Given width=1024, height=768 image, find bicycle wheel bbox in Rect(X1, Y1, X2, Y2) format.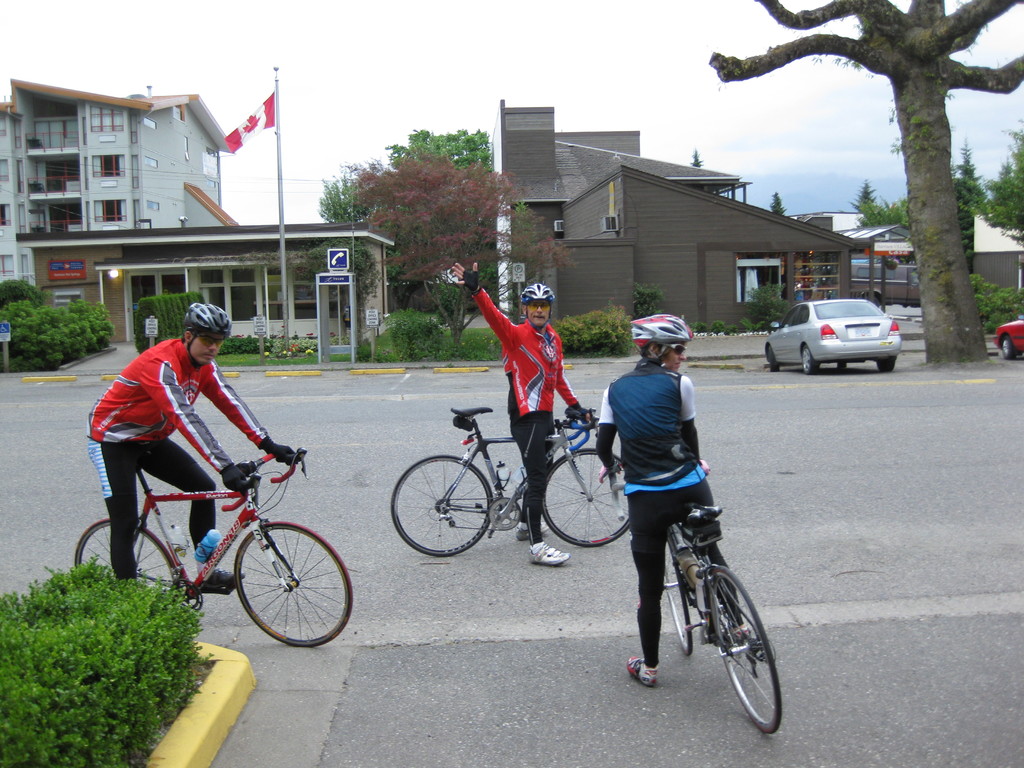
Rect(701, 564, 783, 736).
